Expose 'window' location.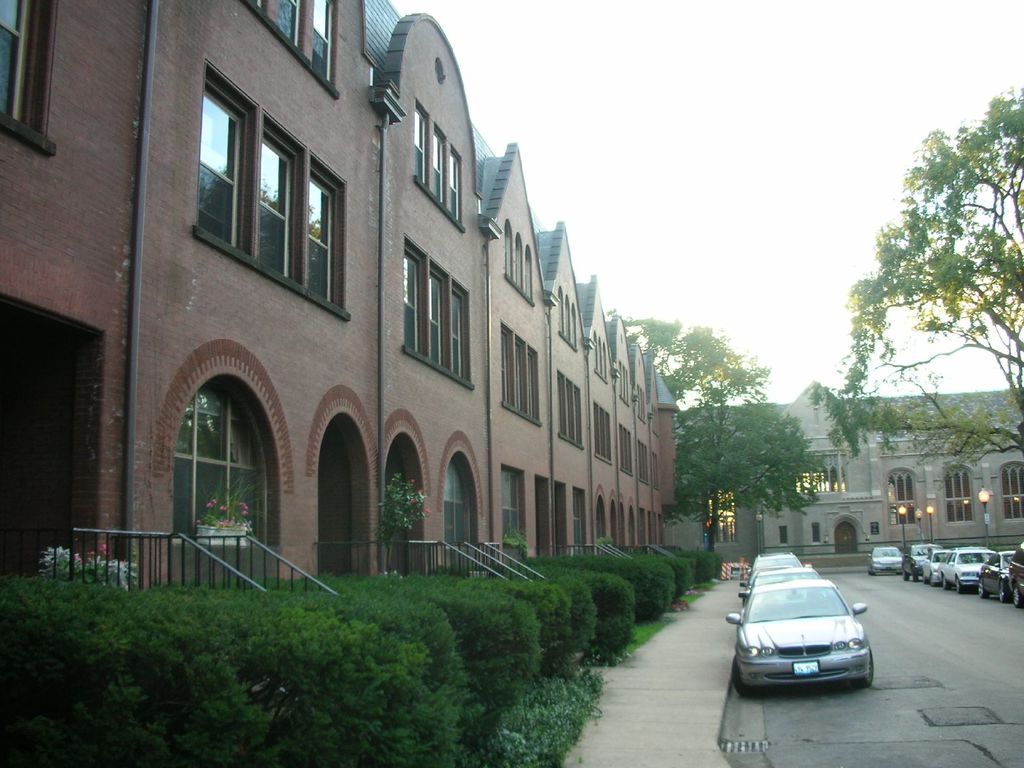
Exposed at locate(305, 176, 336, 304).
